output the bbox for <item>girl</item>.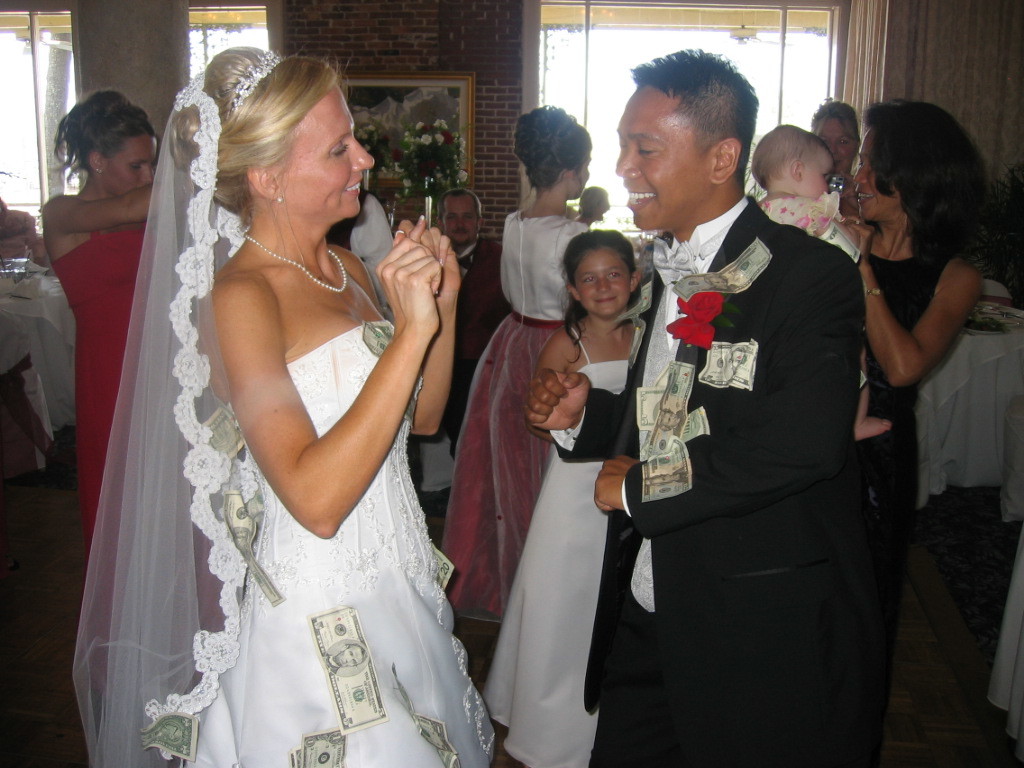
l=166, t=48, r=493, b=767.
